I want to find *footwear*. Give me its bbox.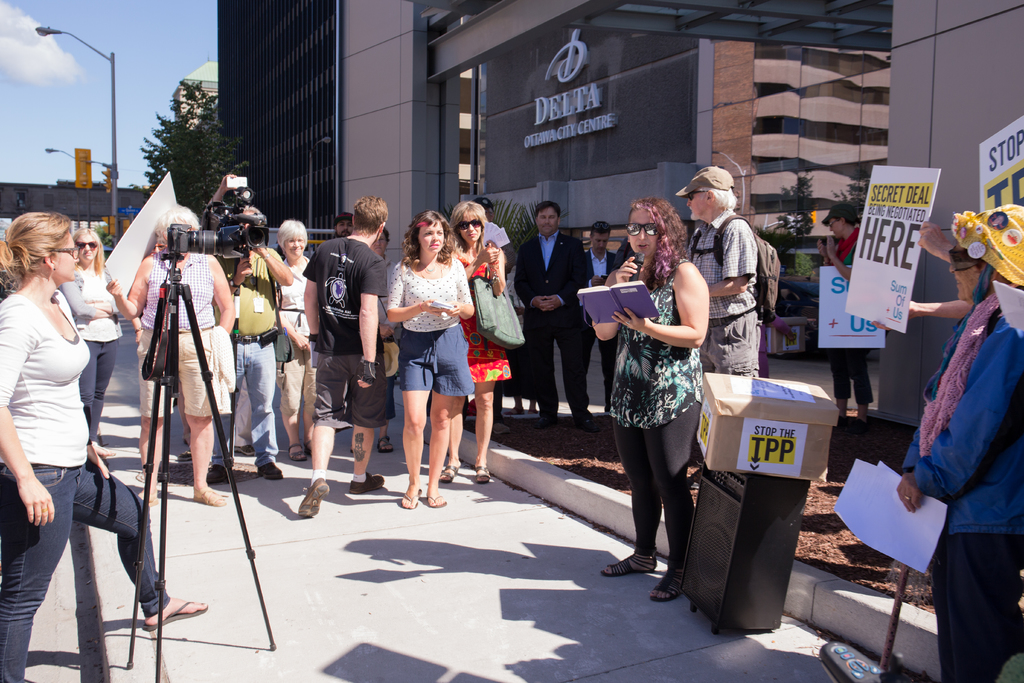
[298,479,331,517].
